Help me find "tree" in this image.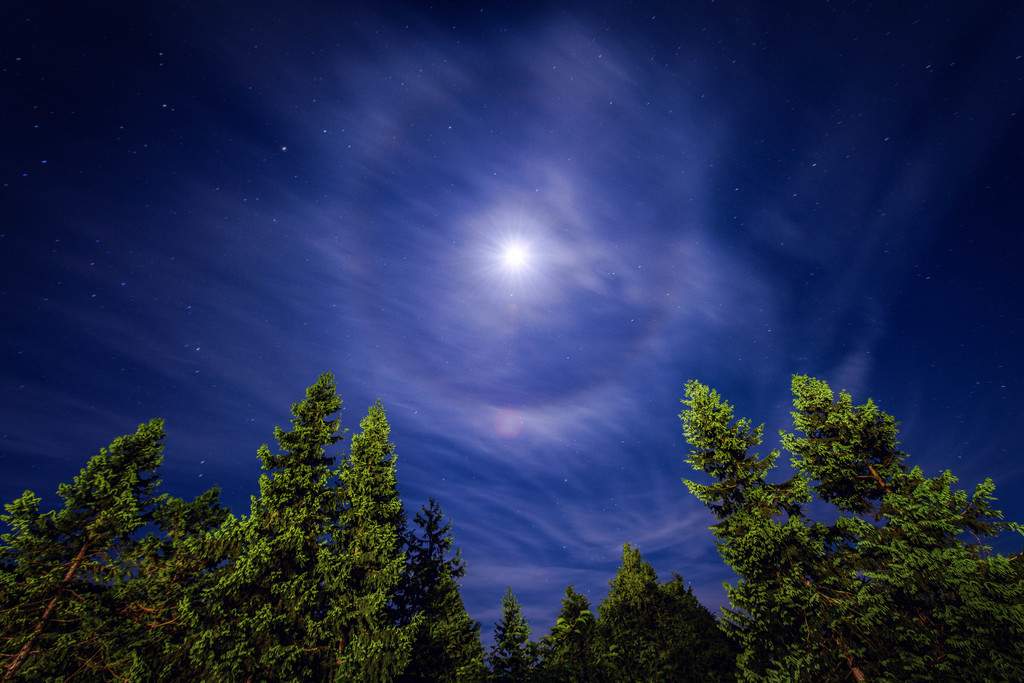
Found it: [left=458, top=600, right=536, bottom=682].
